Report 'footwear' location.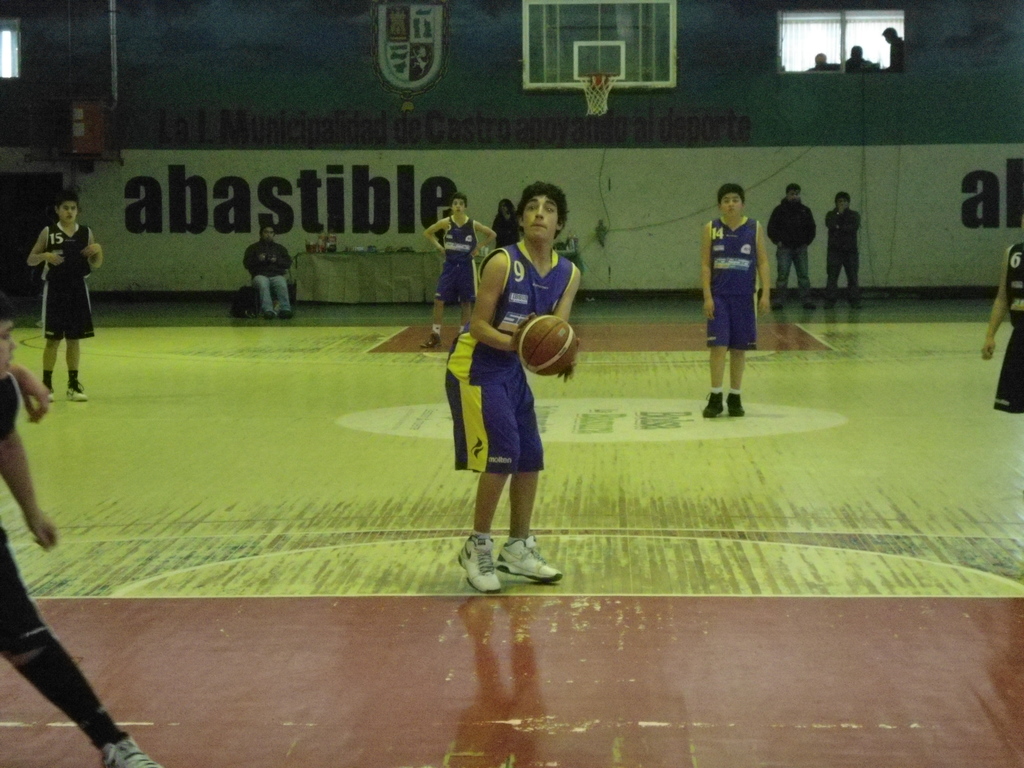
Report: x1=770 y1=294 x2=783 y2=310.
